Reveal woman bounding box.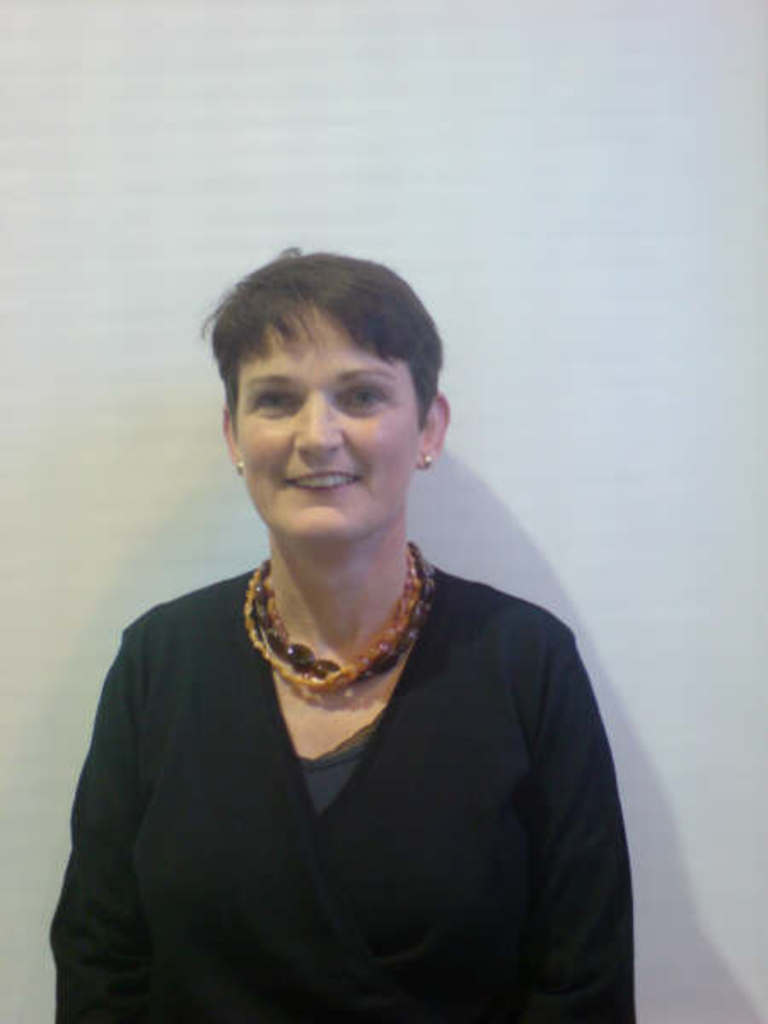
Revealed: locate(73, 259, 655, 1023).
